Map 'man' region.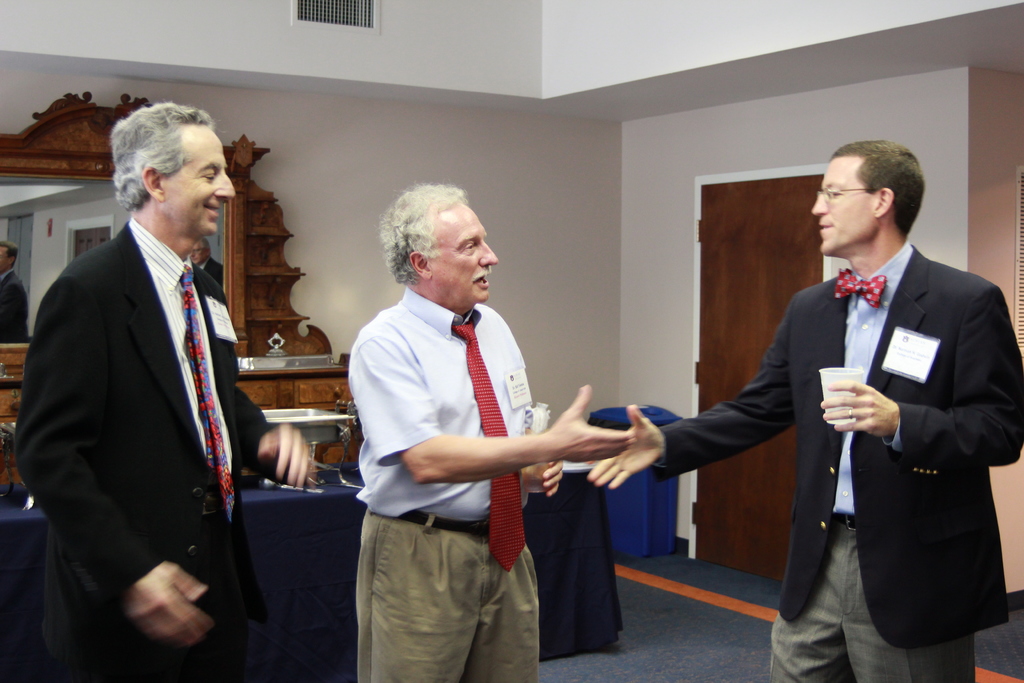
Mapped to x1=0 y1=237 x2=26 y2=343.
